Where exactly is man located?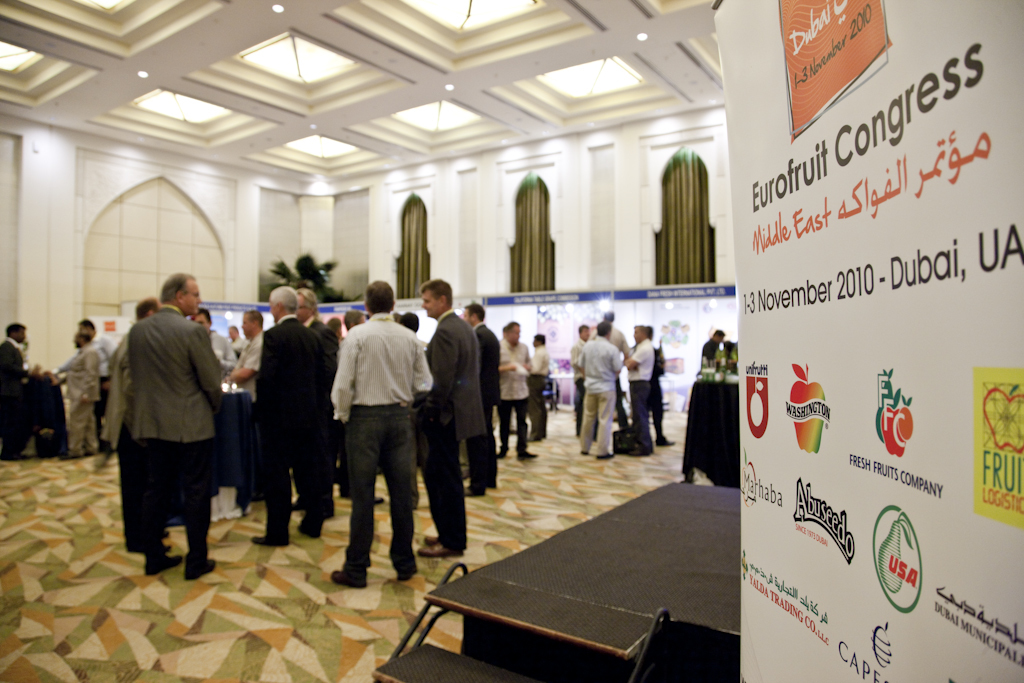
Its bounding box is crop(122, 272, 235, 578).
